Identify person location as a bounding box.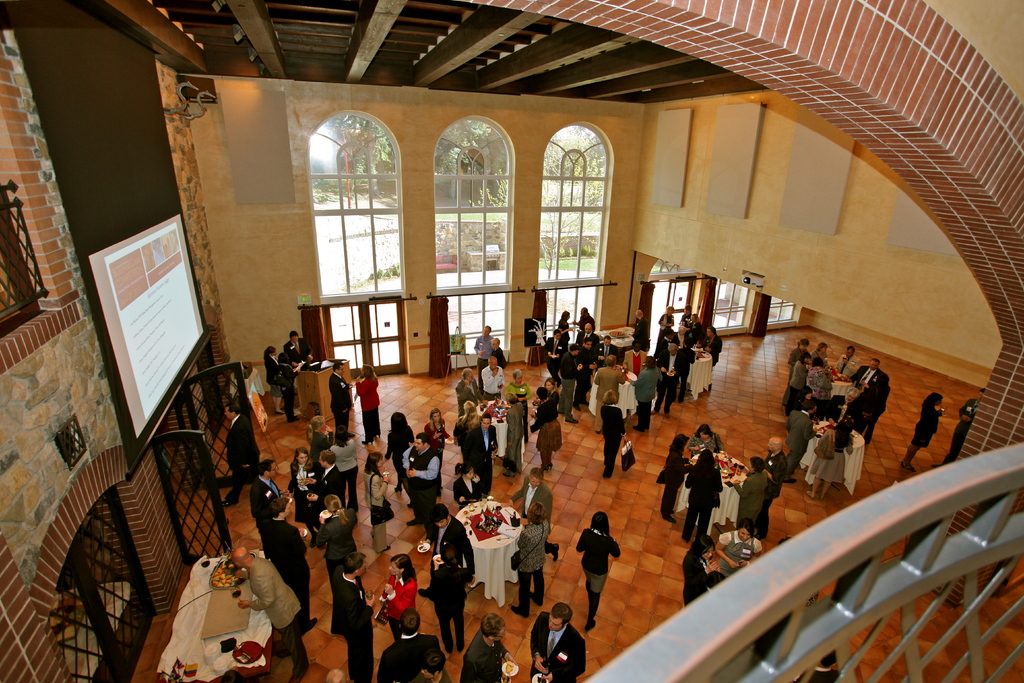
BBox(250, 454, 290, 555).
